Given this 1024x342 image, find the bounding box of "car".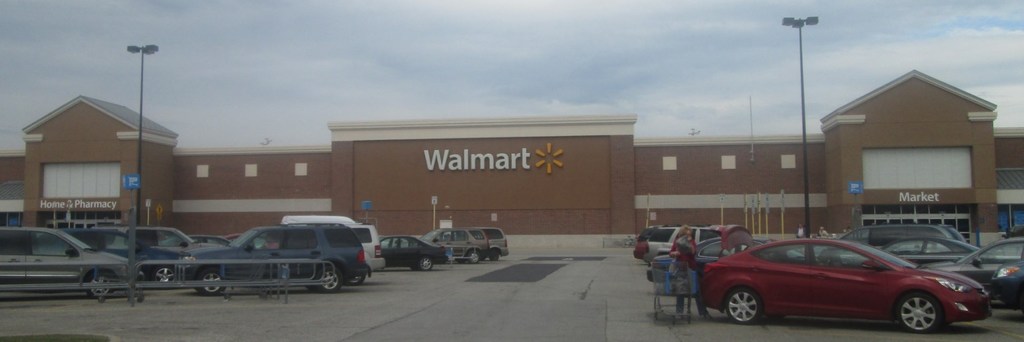
select_region(291, 220, 387, 271).
